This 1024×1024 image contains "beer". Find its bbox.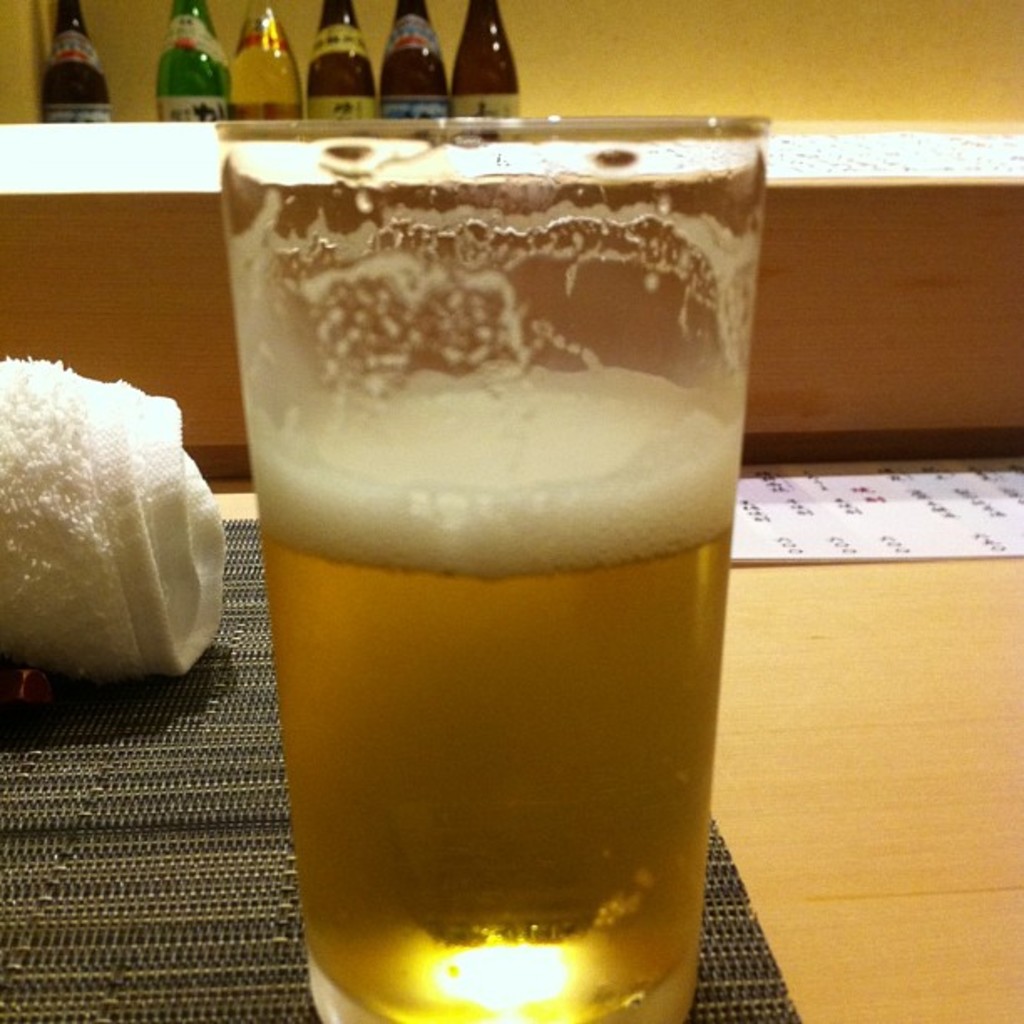
448/0/529/137.
